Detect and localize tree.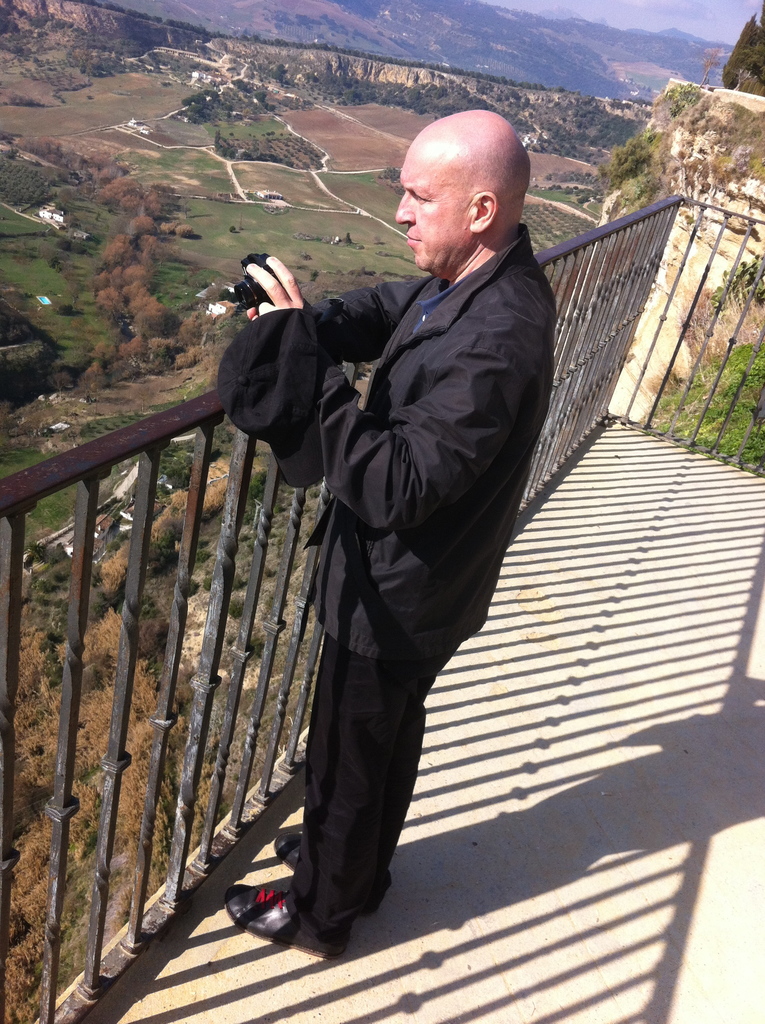
Localized at select_region(599, 132, 673, 219).
